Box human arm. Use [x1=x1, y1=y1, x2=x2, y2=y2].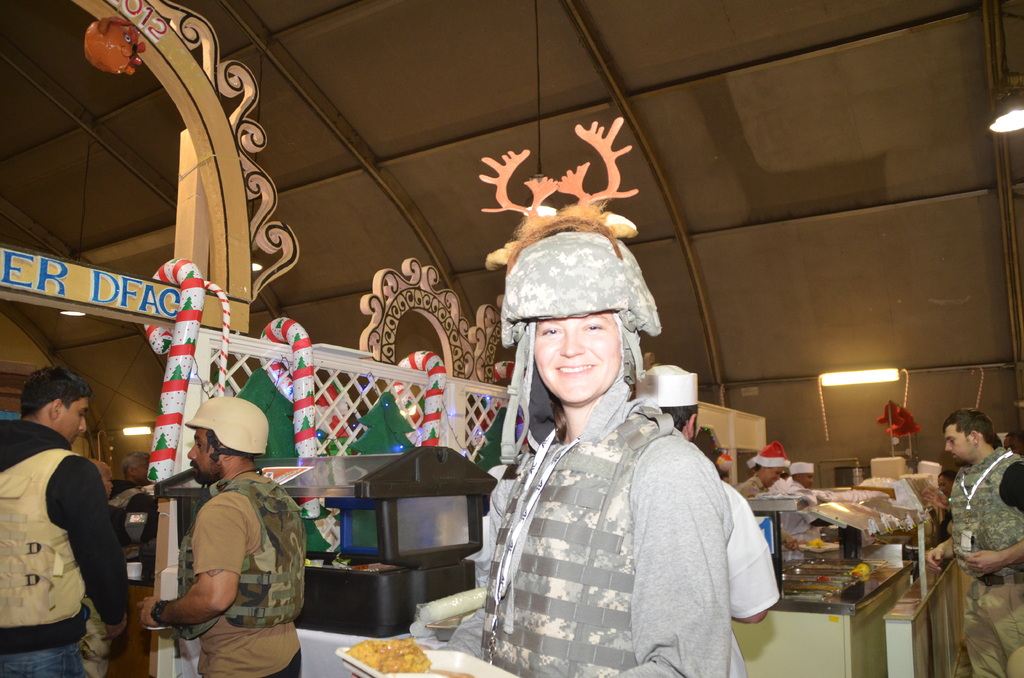
[x1=610, y1=450, x2=735, y2=677].
